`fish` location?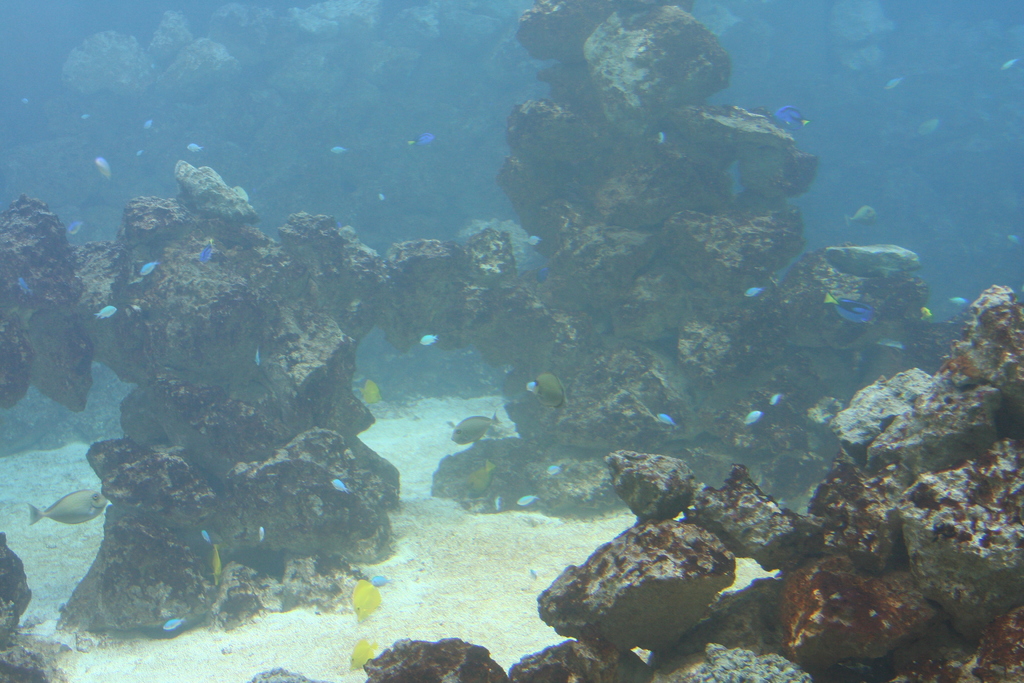
rect(418, 334, 433, 345)
